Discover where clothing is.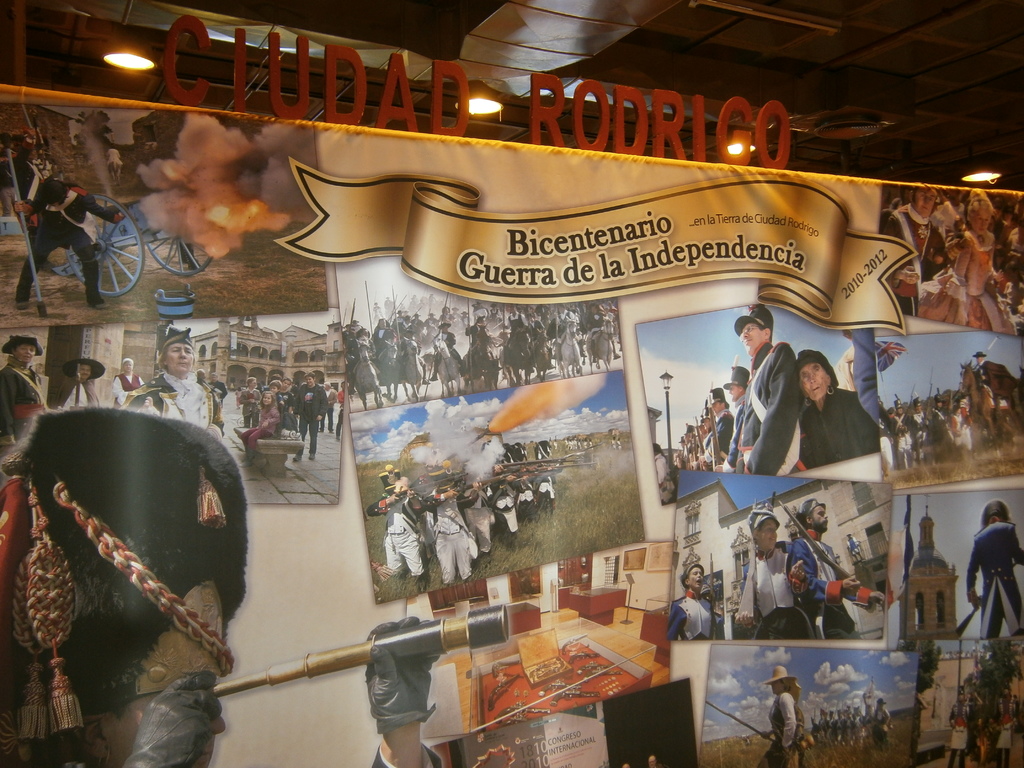
Discovered at x1=765, y1=689, x2=799, y2=767.
